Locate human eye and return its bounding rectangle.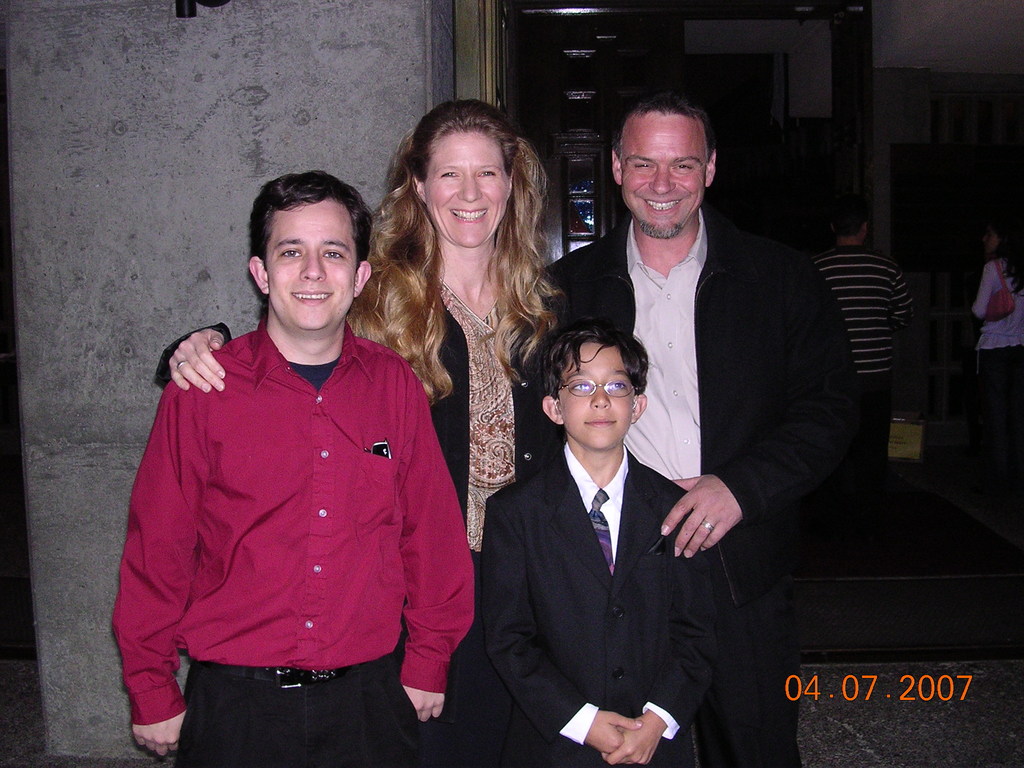
locate(568, 382, 591, 393).
